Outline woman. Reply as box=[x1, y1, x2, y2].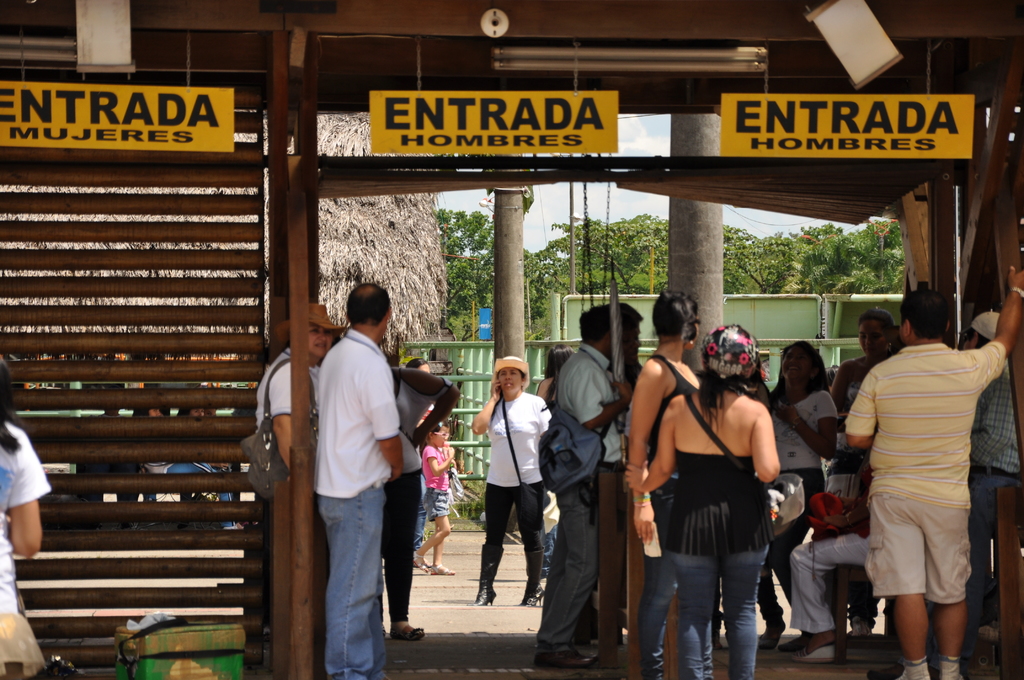
box=[255, 301, 346, 491].
